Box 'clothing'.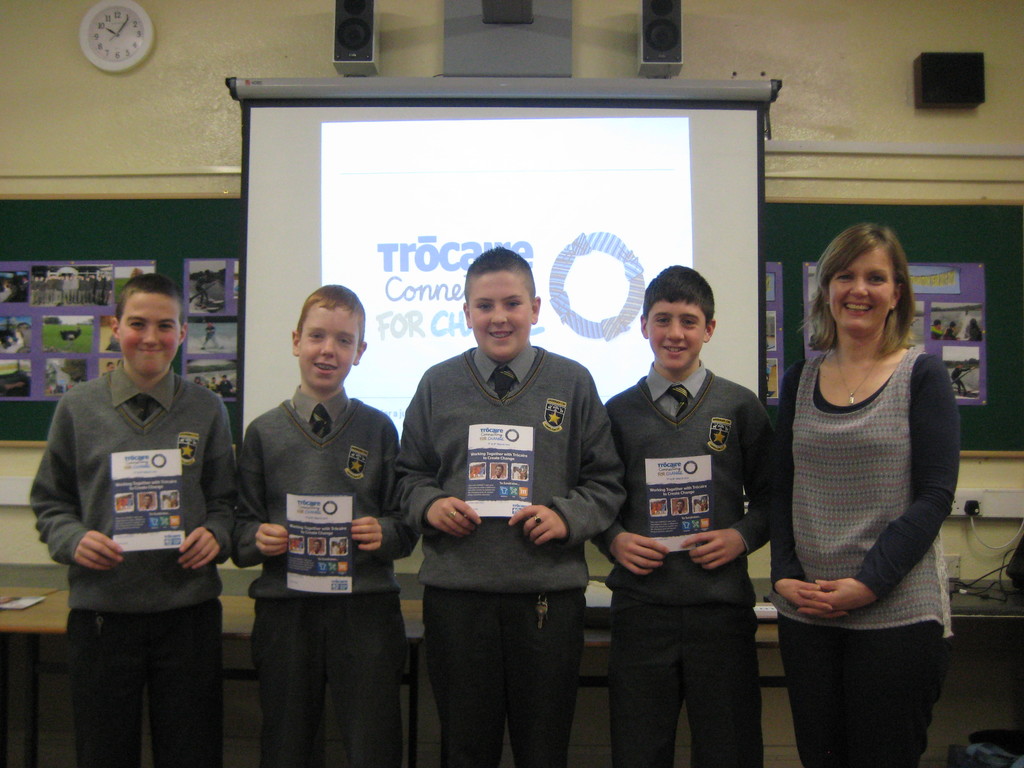
crop(198, 328, 215, 347).
